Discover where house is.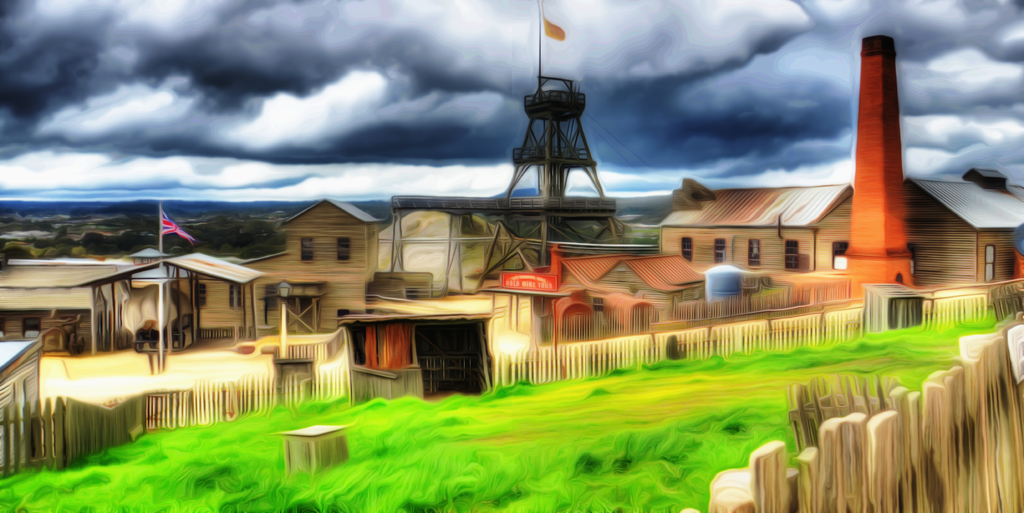
Discovered at {"left": 903, "top": 170, "right": 1023, "bottom": 287}.
